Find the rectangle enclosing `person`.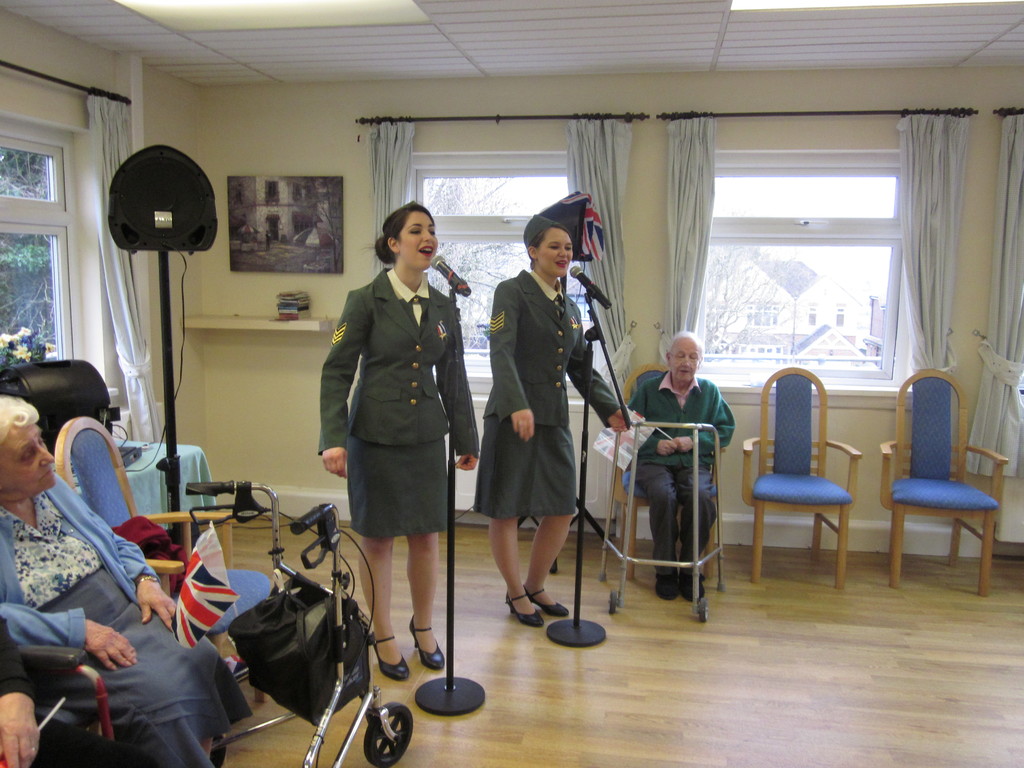
box(321, 204, 484, 685).
